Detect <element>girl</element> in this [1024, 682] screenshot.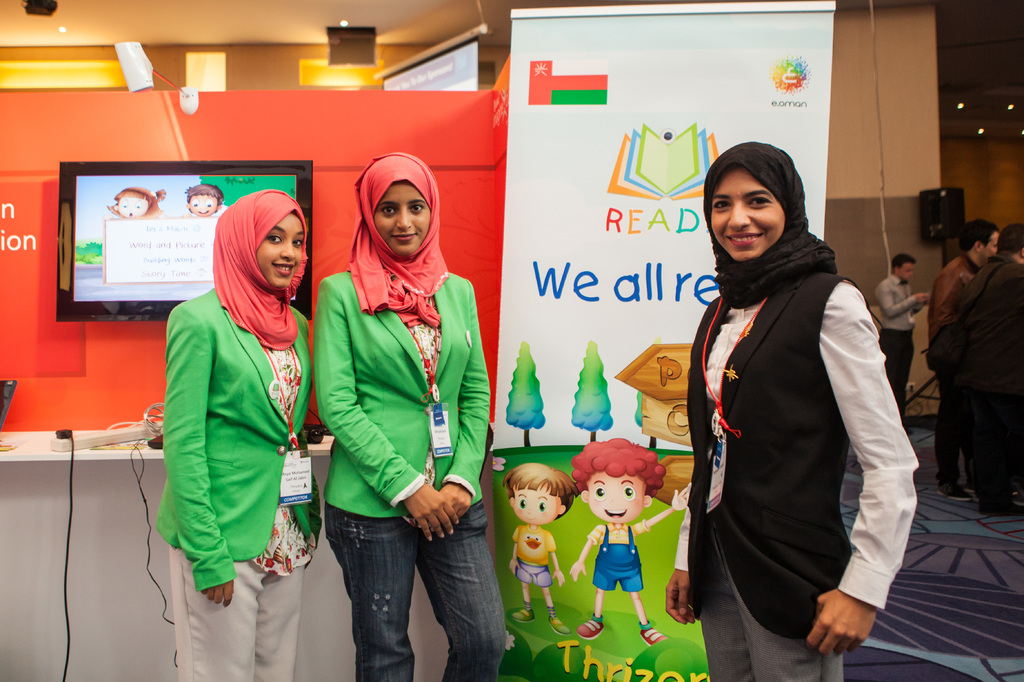
Detection: bbox=(159, 188, 324, 681).
